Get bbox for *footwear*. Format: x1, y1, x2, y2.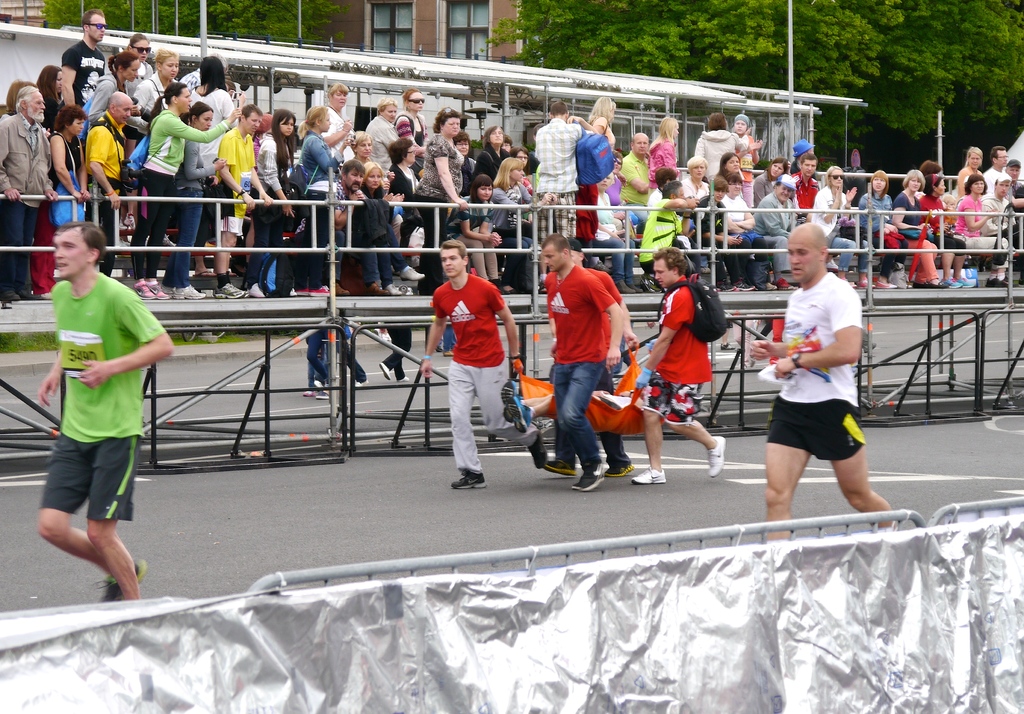
627, 281, 643, 293.
